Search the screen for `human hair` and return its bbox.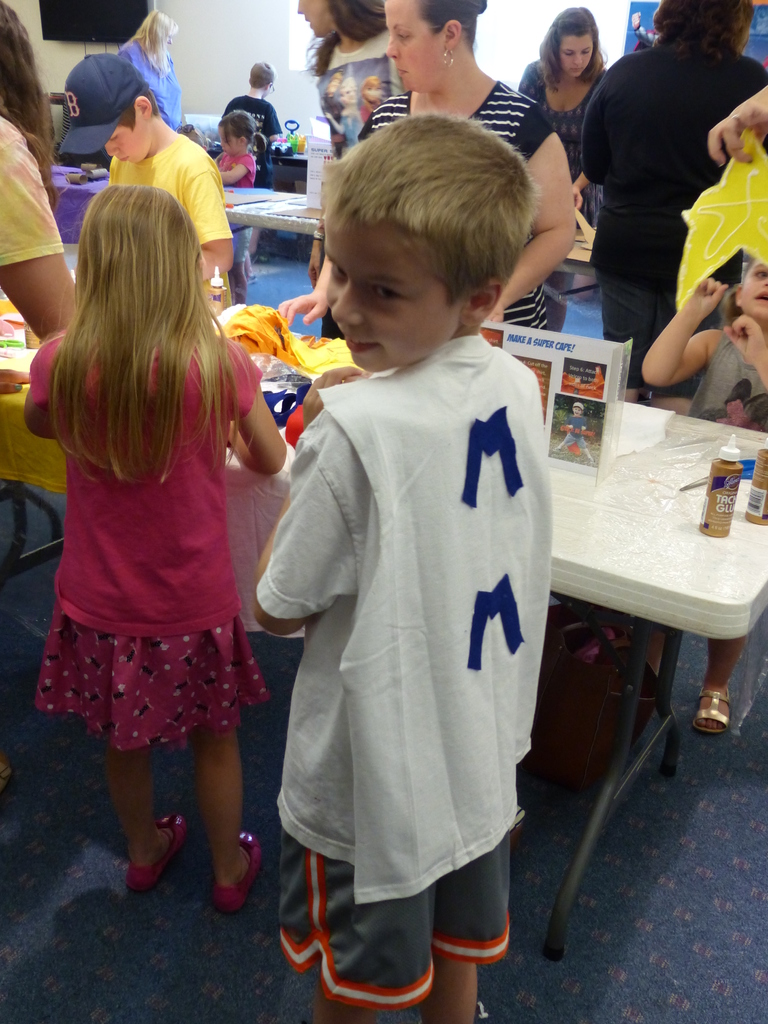
Found: x1=214 y1=109 x2=257 y2=147.
